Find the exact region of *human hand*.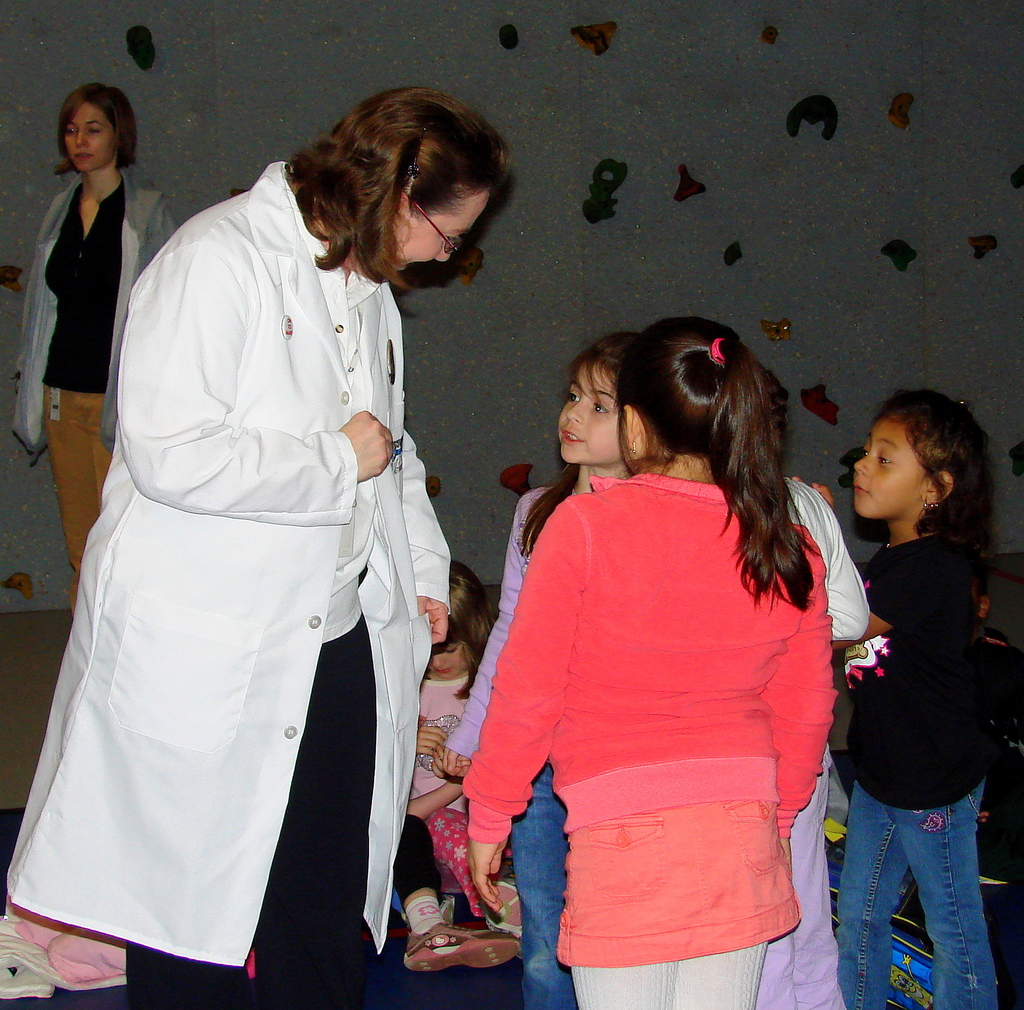
Exact region: locate(417, 596, 451, 646).
